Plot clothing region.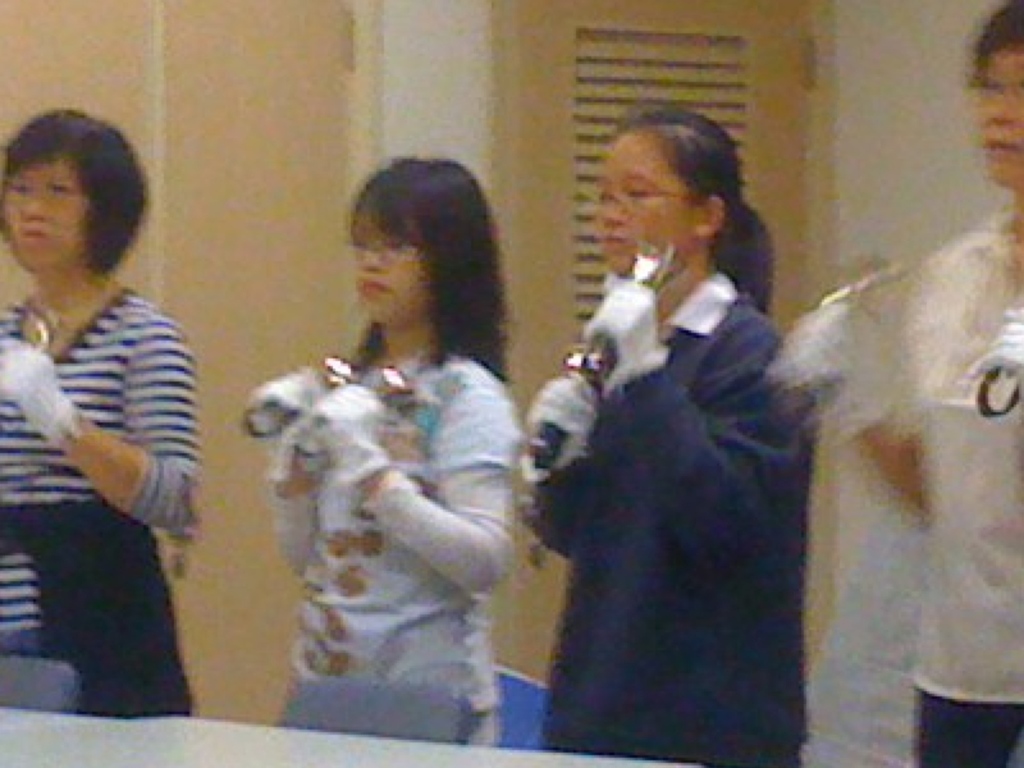
Plotted at (0,278,199,712).
